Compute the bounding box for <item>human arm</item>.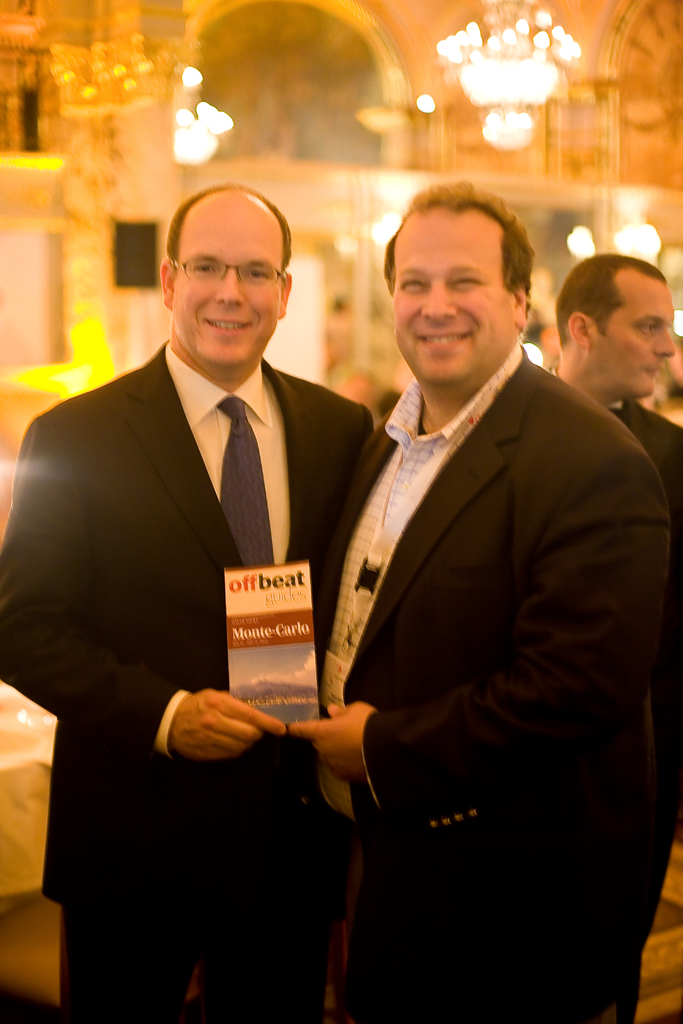
x1=285, y1=694, x2=372, y2=786.
